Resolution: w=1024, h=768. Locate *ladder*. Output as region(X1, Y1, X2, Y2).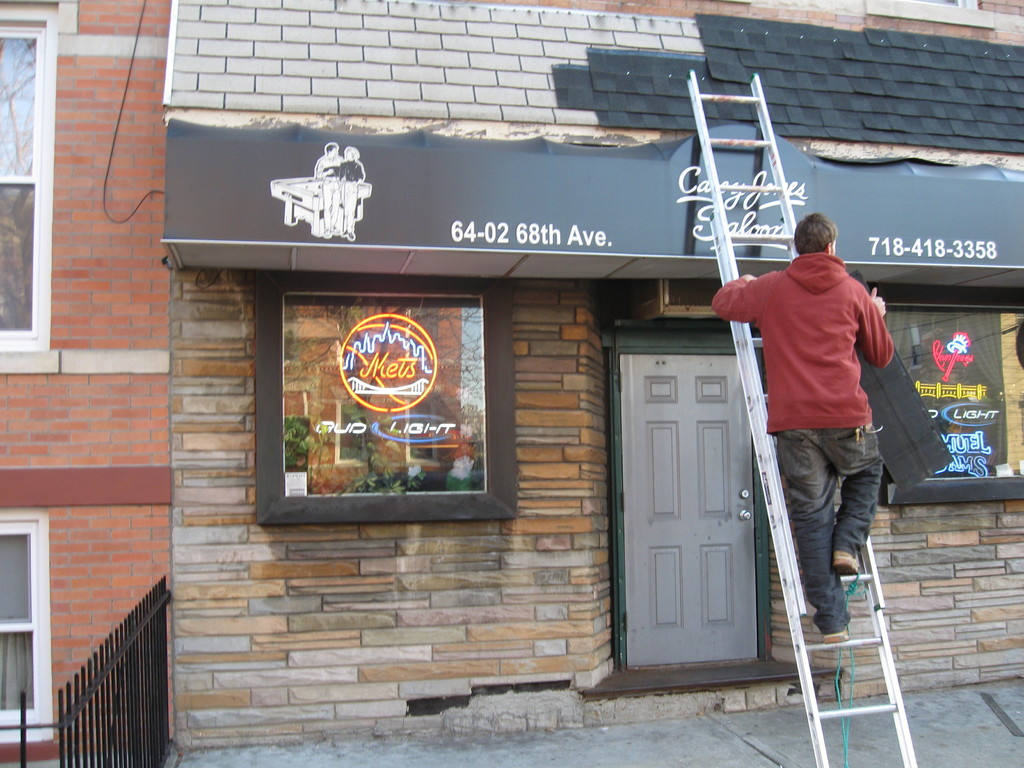
region(694, 67, 919, 767).
